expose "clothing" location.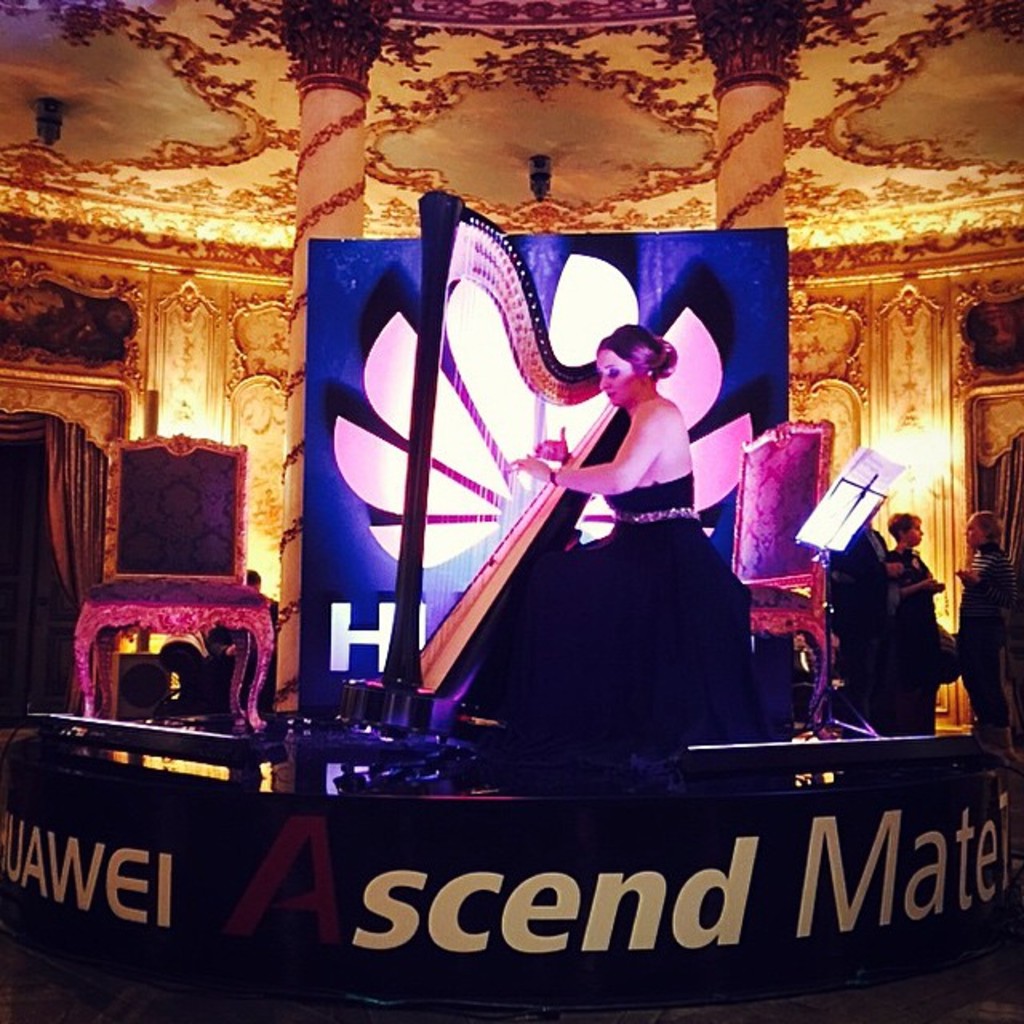
Exposed at BBox(958, 546, 1019, 730).
